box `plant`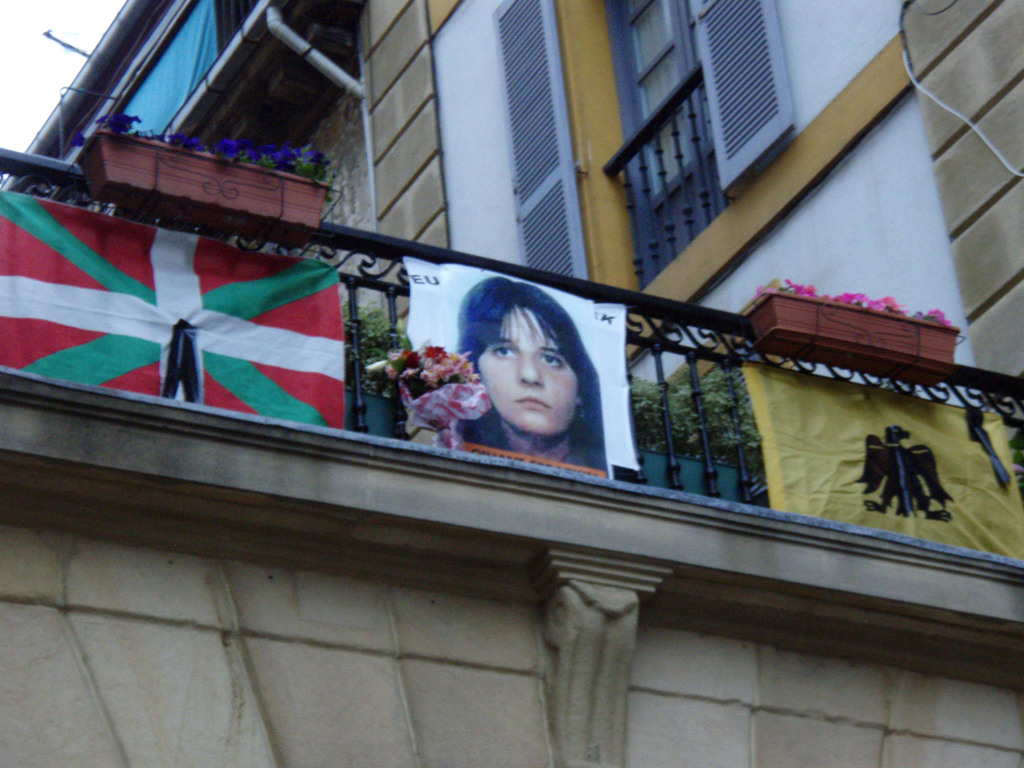
(390, 334, 496, 442)
